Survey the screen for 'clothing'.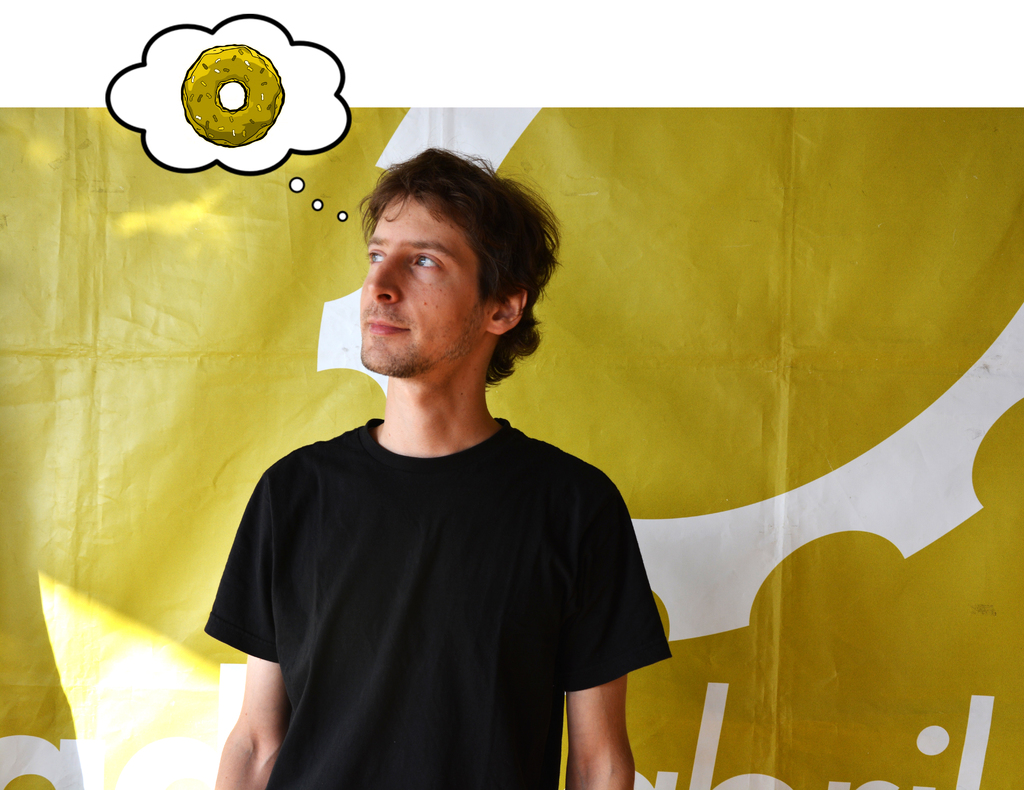
Survey found: Rect(221, 353, 656, 780).
